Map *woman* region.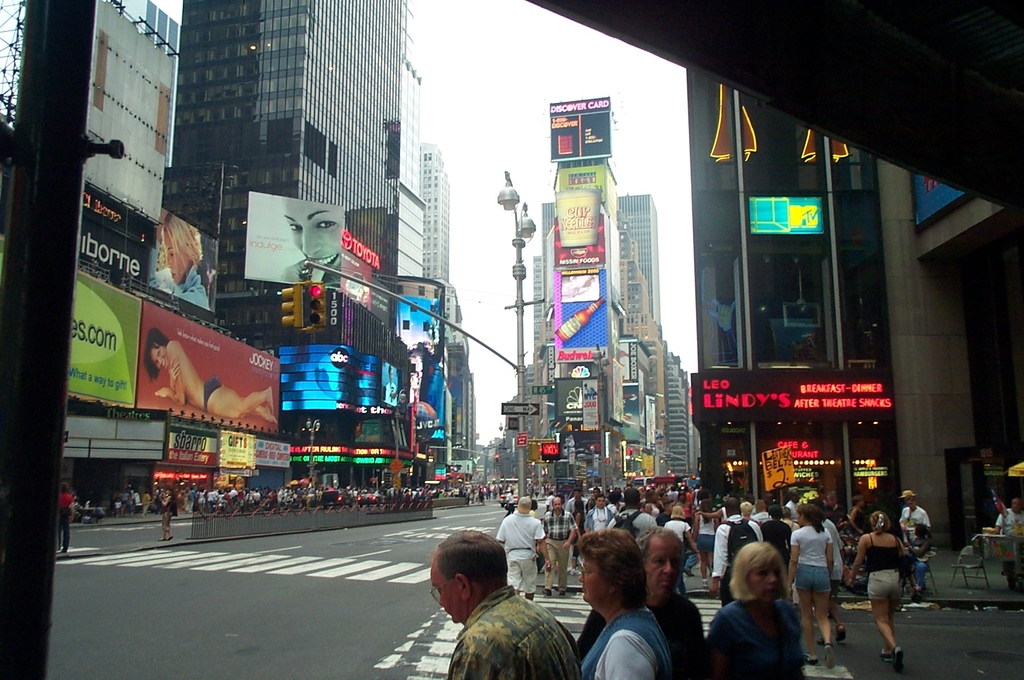
Mapped to 788 504 841 668.
